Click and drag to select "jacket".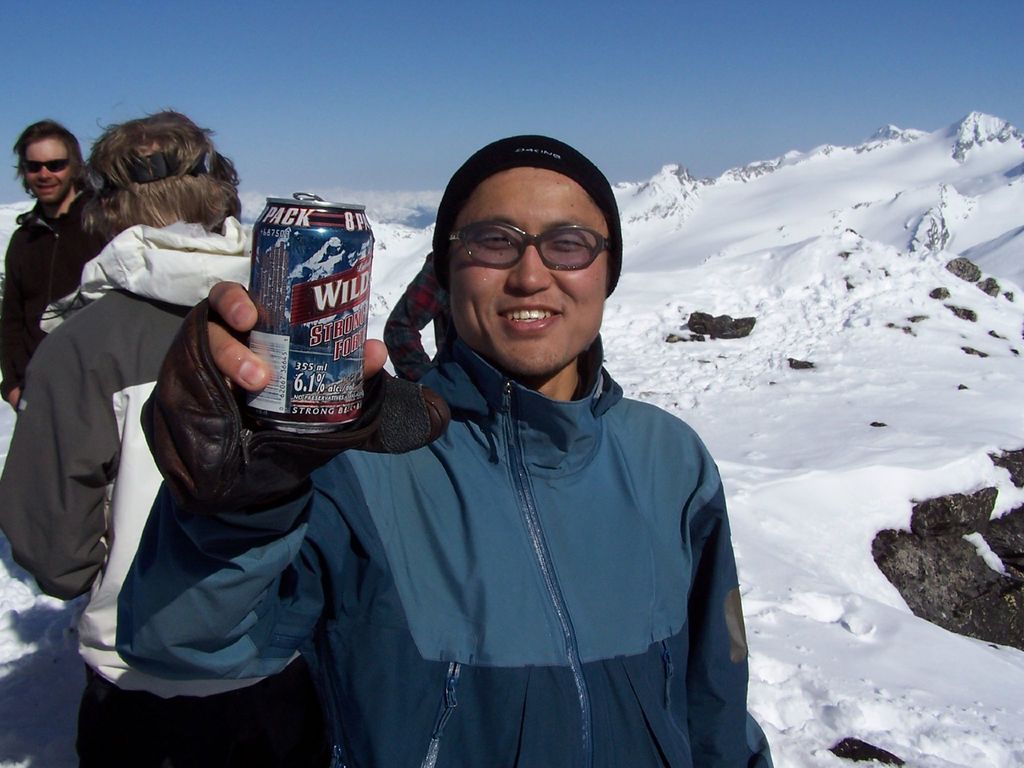
Selection: (0, 220, 260, 712).
